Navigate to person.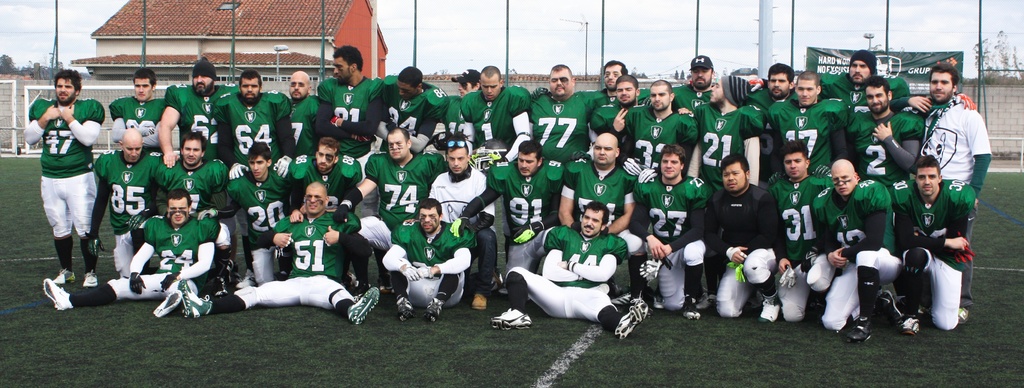
Navigation target: locate(178, 177, 390, 325).
